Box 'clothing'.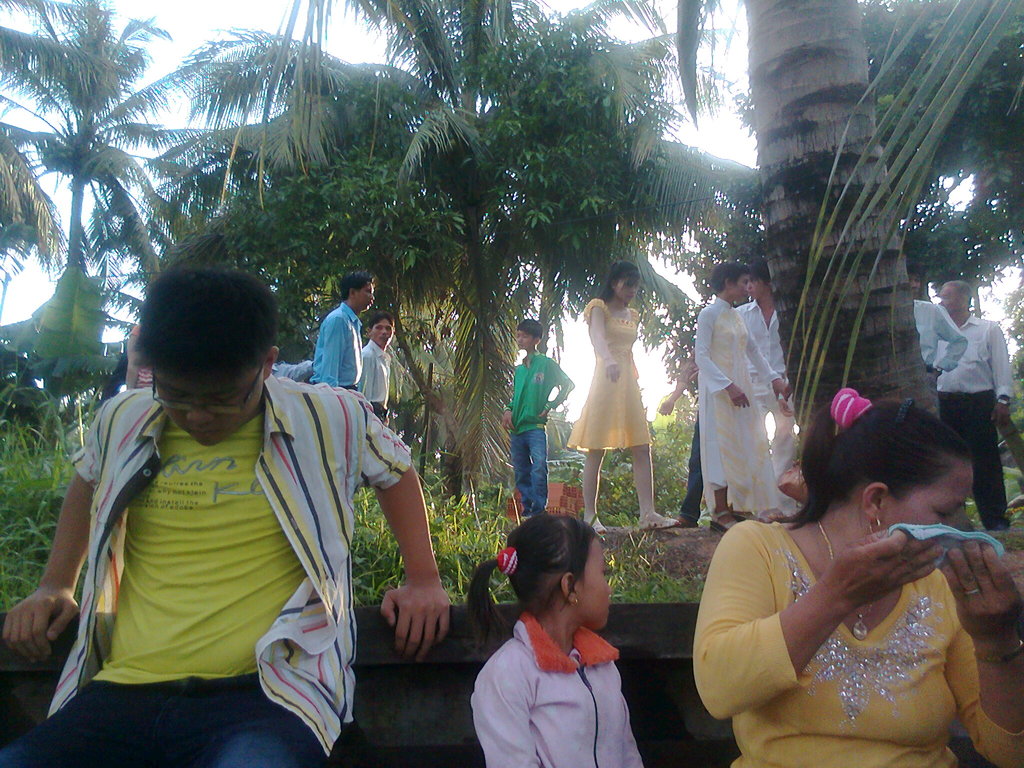
[310, 301, 364, 388].
